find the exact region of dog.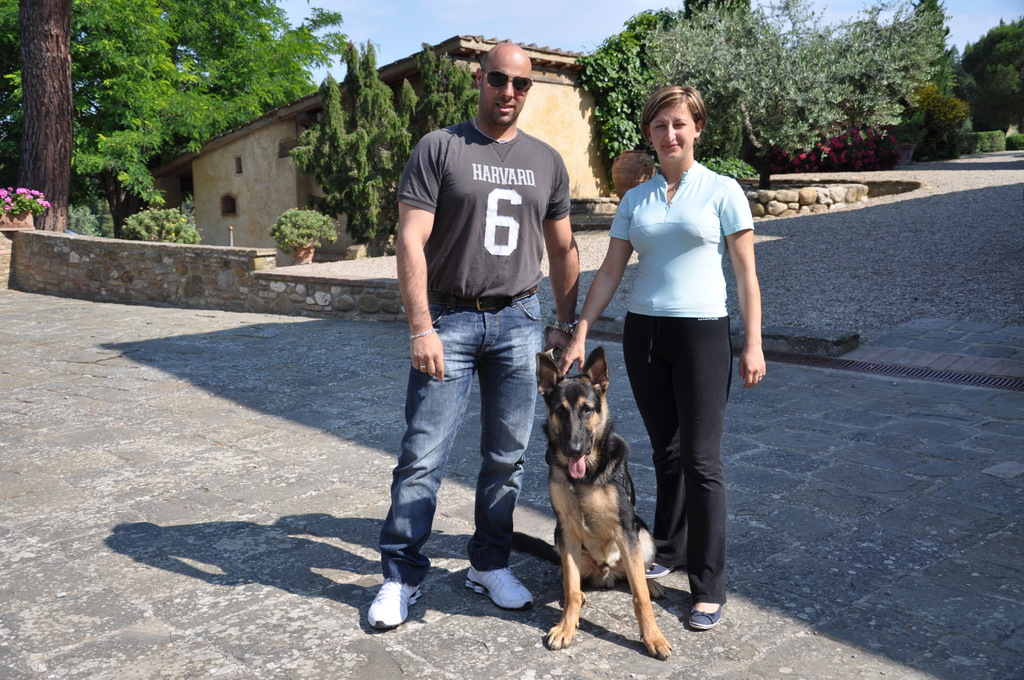
Exact region: detection(532, 342, 673, 658).
